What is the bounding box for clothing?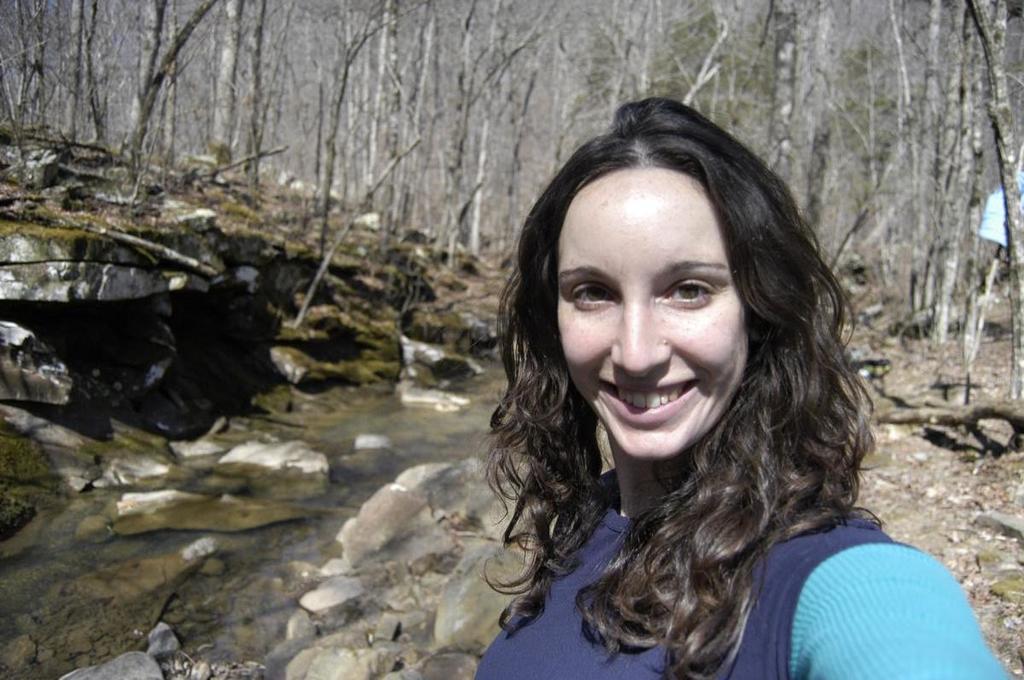
468/463/1014/679.
